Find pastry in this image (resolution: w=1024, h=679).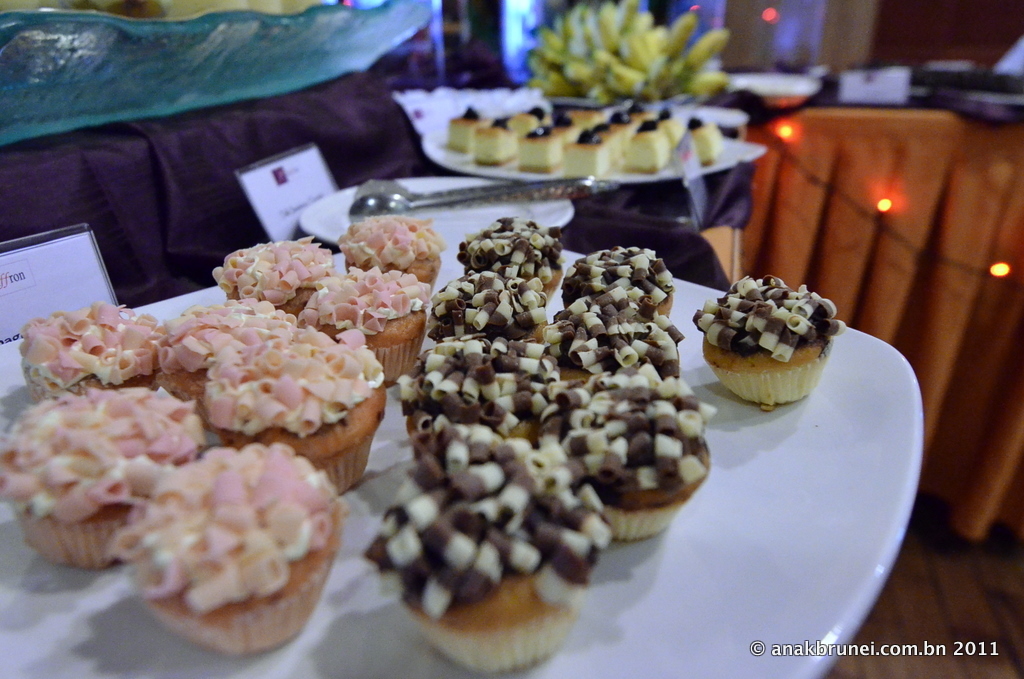
box=[150, 304, 299, 395].
